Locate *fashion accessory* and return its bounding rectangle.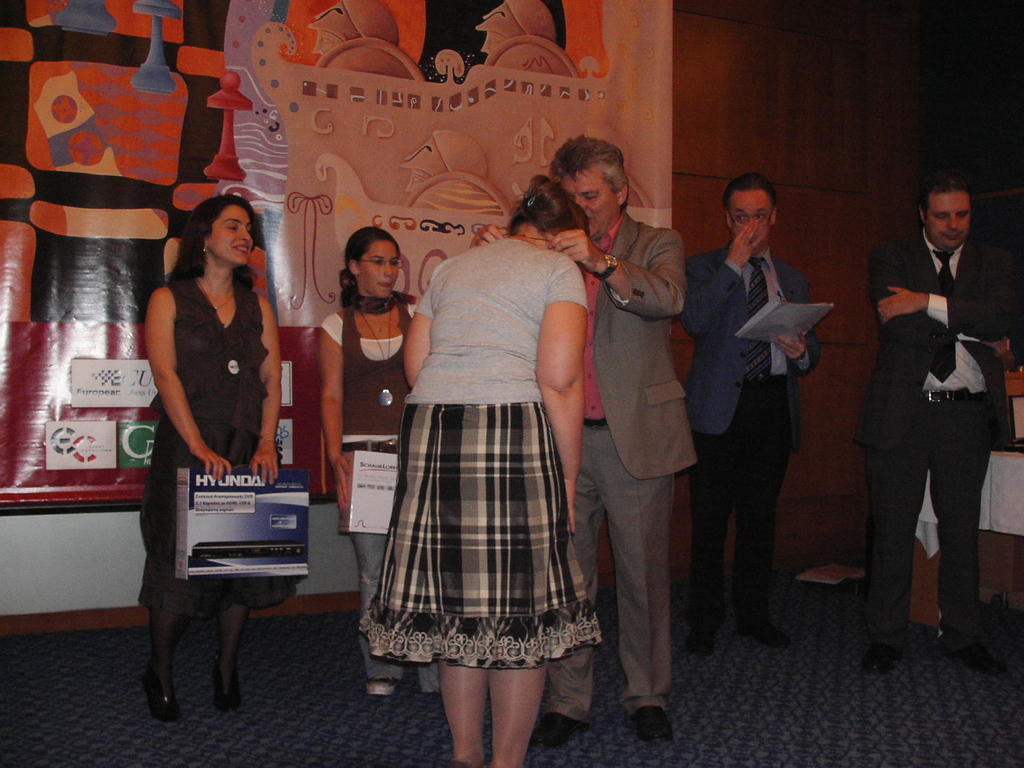
select_region(141, 669, 185, 724).
